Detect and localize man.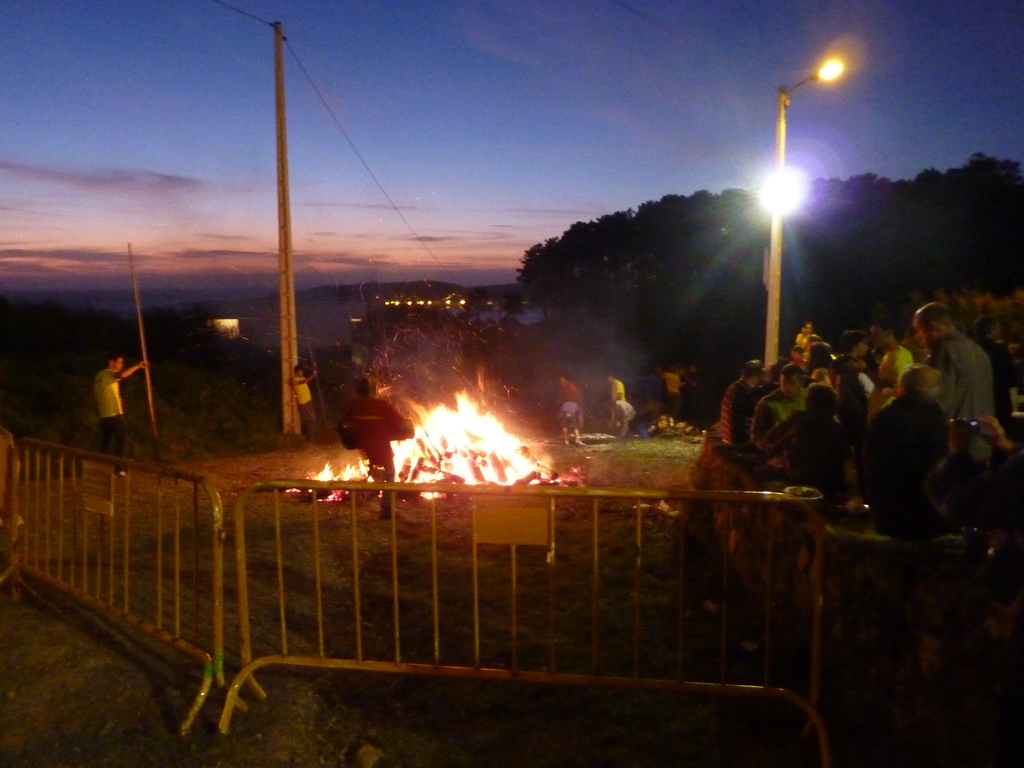
Localized at 718 356 759 446.
